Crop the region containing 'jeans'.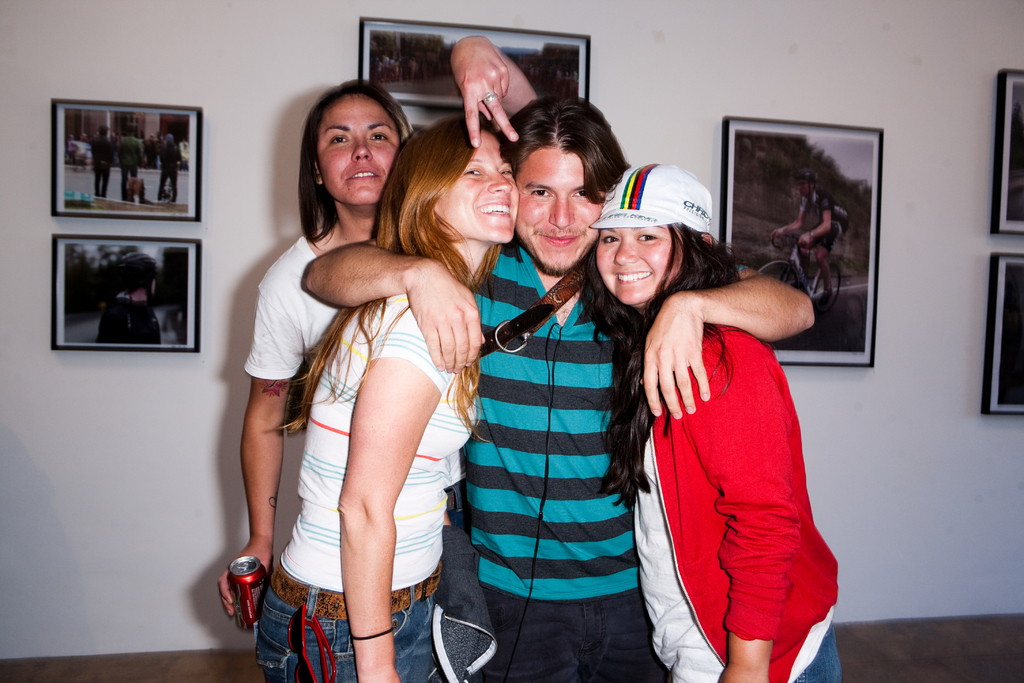
Crop region: 788, 623, 842, 682.
